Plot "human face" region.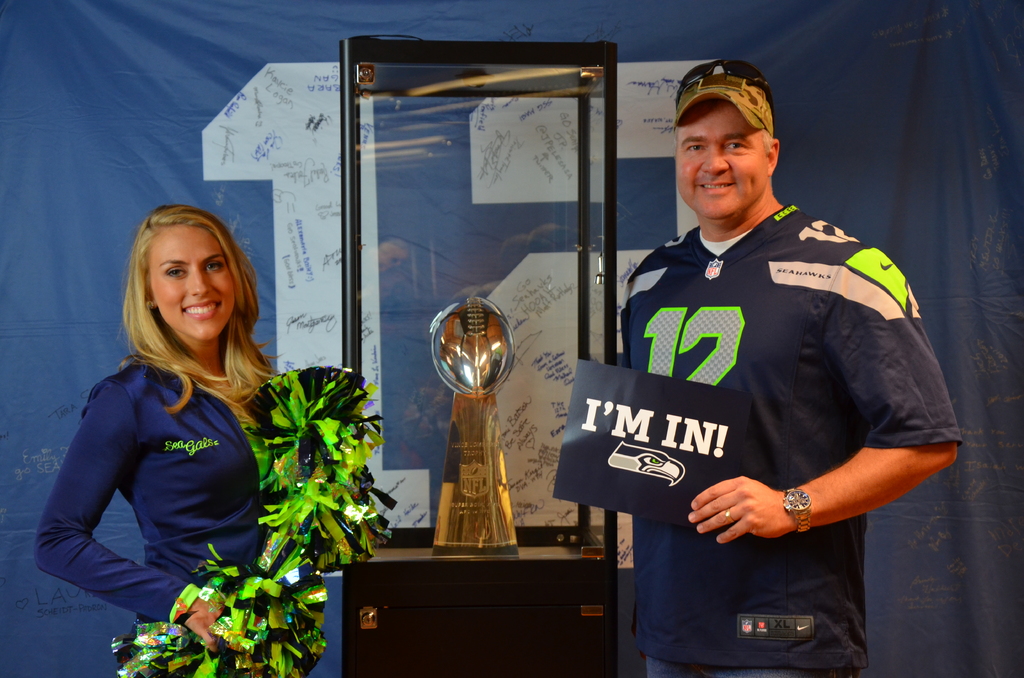
Plotted at select_region(150, 225, 230, 351).
